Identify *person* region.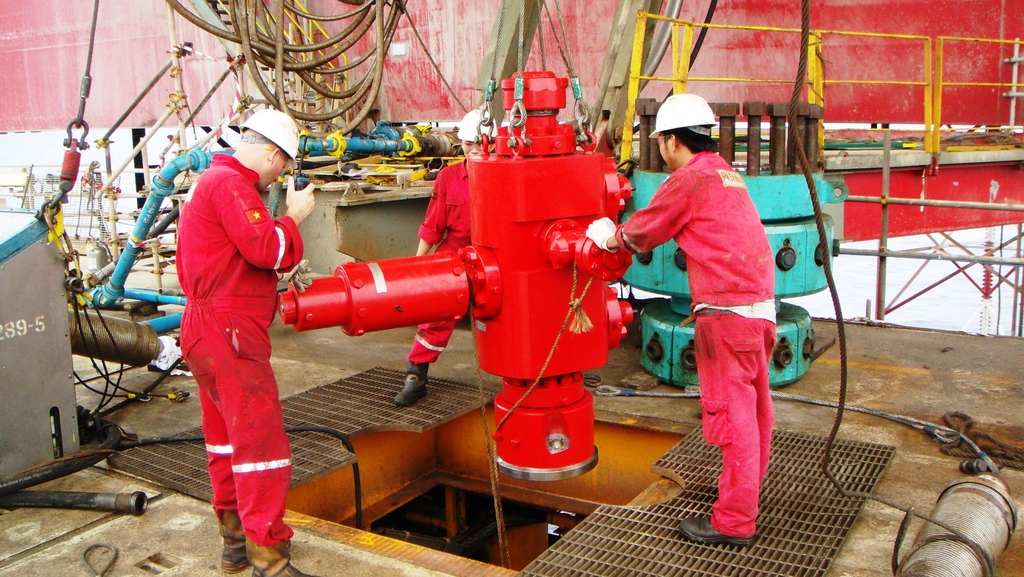
Region: 583 97 773 551.
